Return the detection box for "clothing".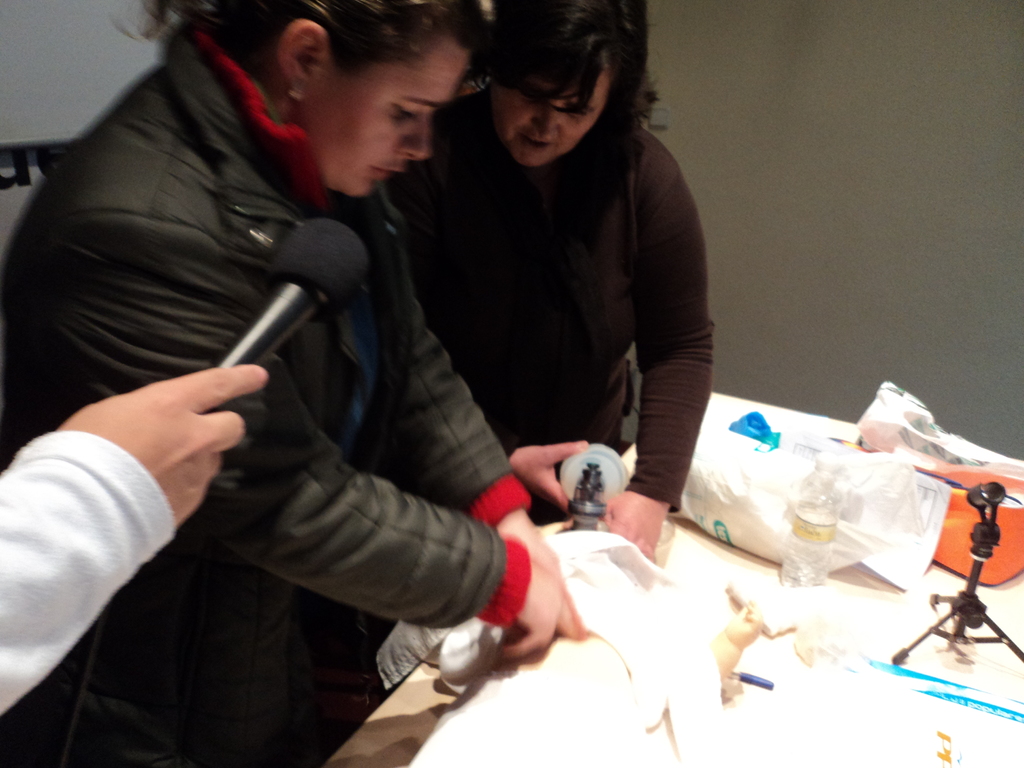
<bbox>392, 48, 718, 536</bbox>.
